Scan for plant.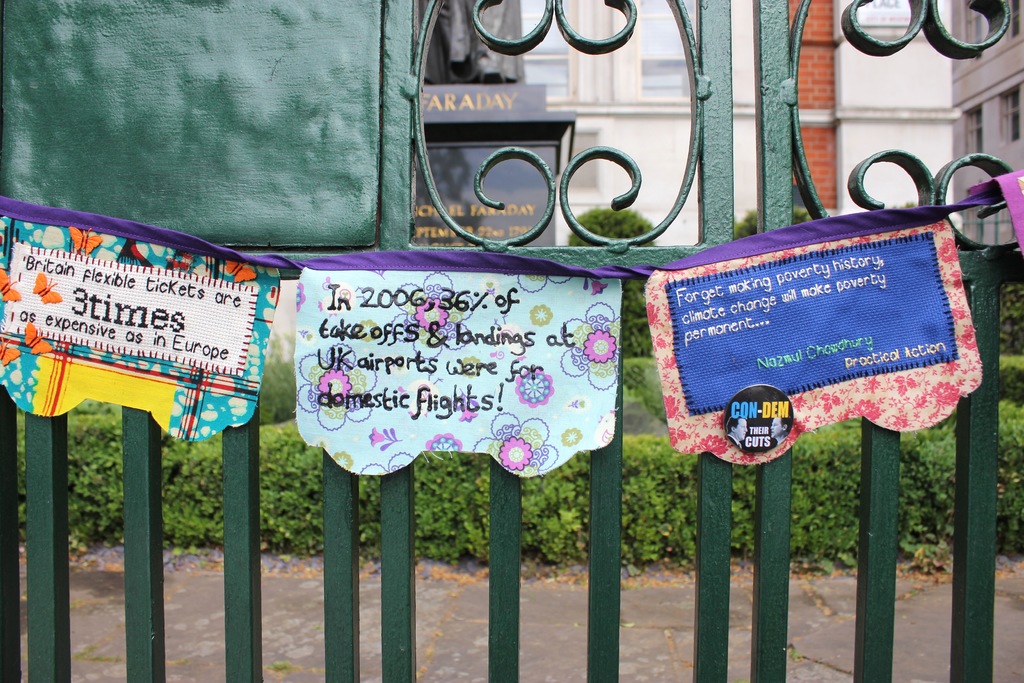
Scan result: (left=561, top=202, right=664, bottom=259).
